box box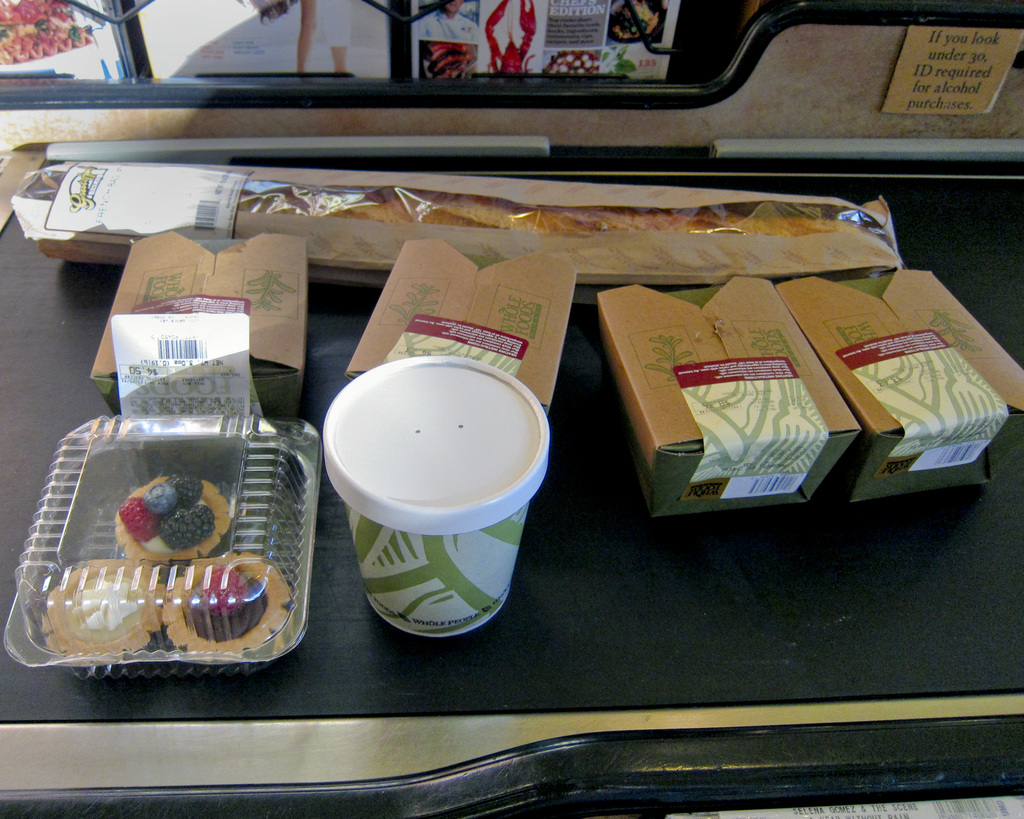
{"x1": 349, "y1": 225, "x2": 578, "y2": 408}
